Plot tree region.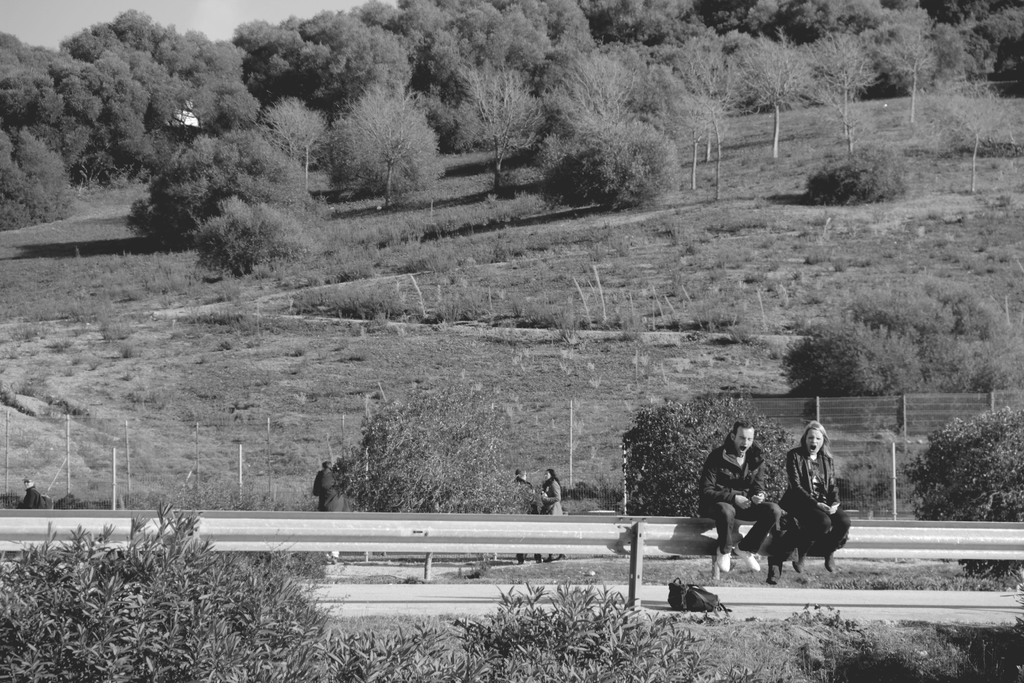
Plotted at (194, 194, 308, 283).
